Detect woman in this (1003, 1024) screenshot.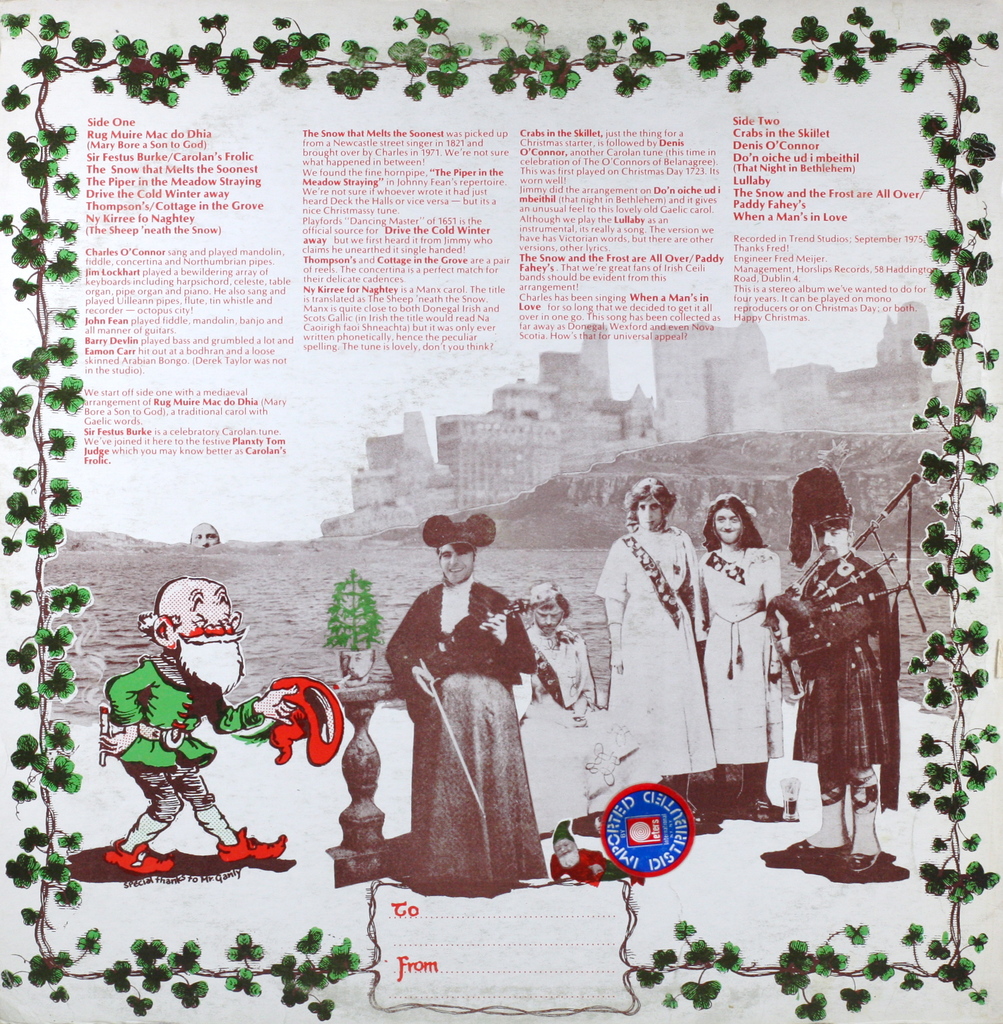
Detection: region(606, 478, 710, 831).
